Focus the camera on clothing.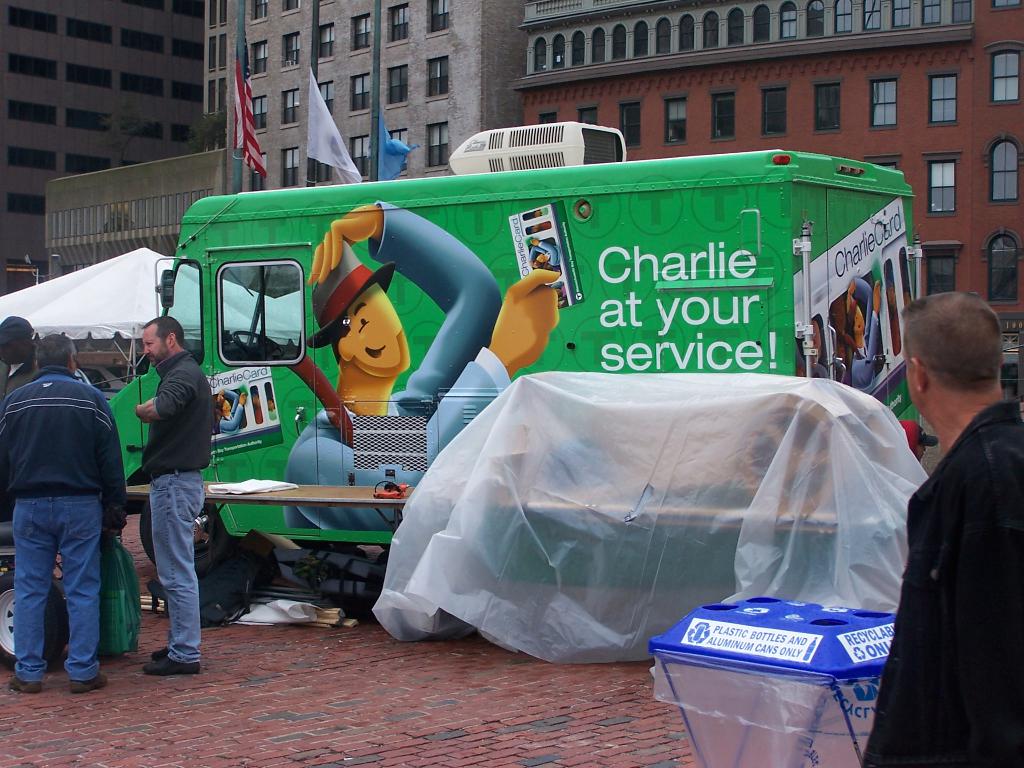
Focus region: box(130, 351, 221, 664).
